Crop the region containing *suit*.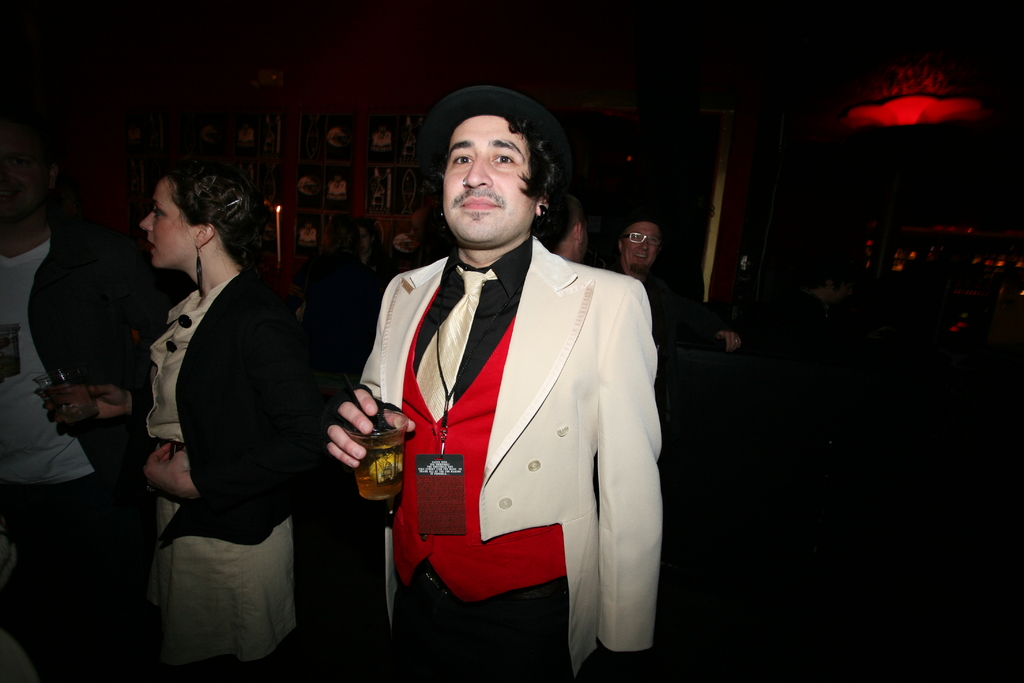
Crop region: <region>337, 133, 666, 682</region>.
